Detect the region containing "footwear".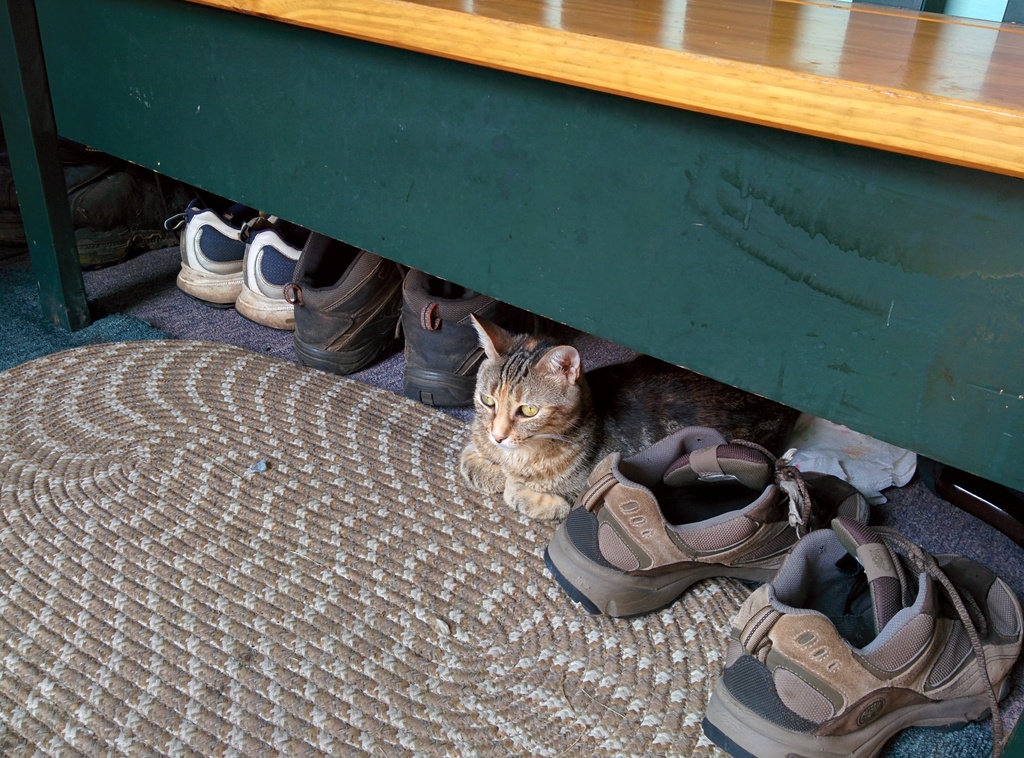
rect(395, 264, 548, 407).
